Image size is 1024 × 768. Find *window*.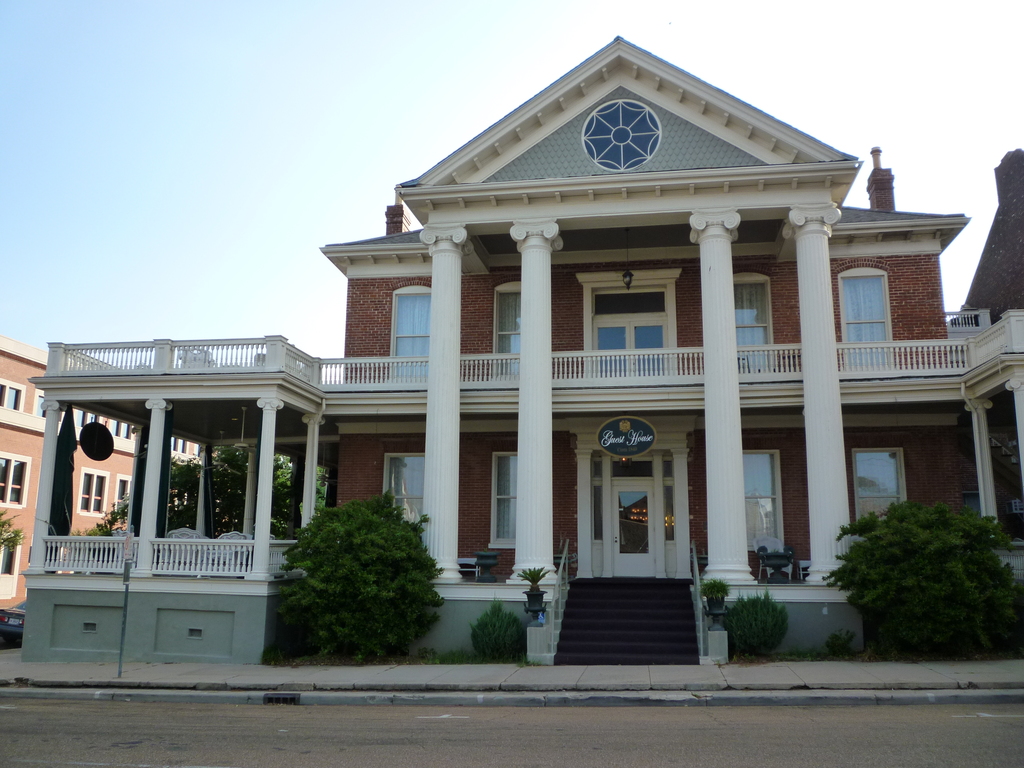
(73,408,98,428).
